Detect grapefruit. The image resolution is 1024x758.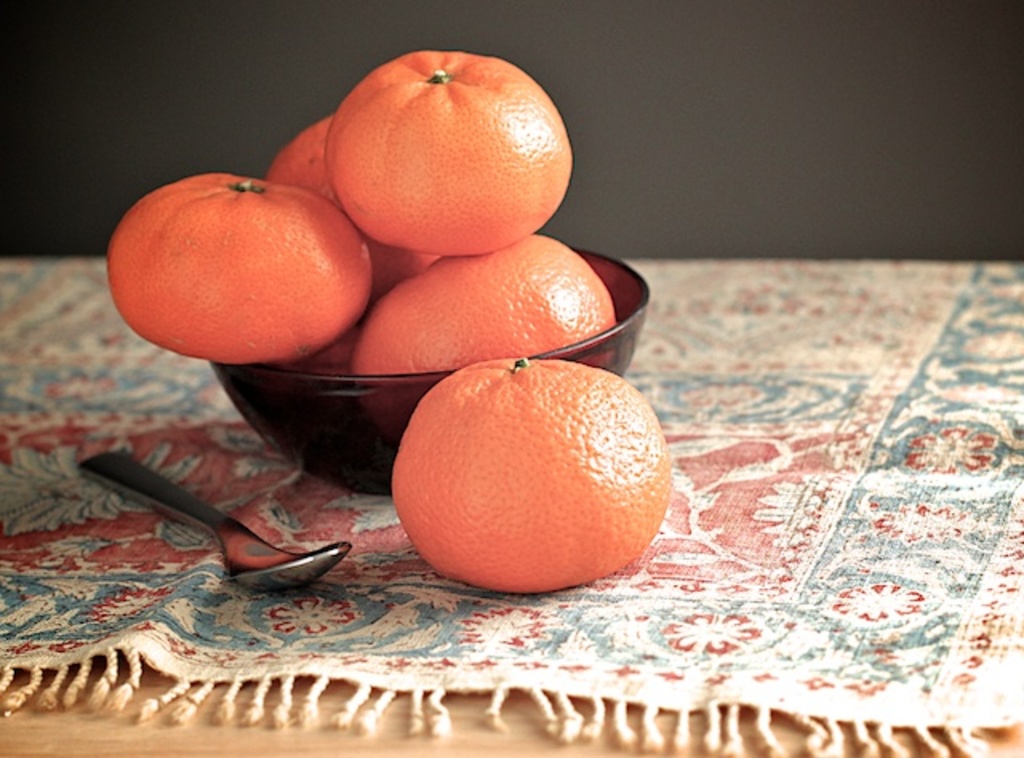
104:165:373:368.
